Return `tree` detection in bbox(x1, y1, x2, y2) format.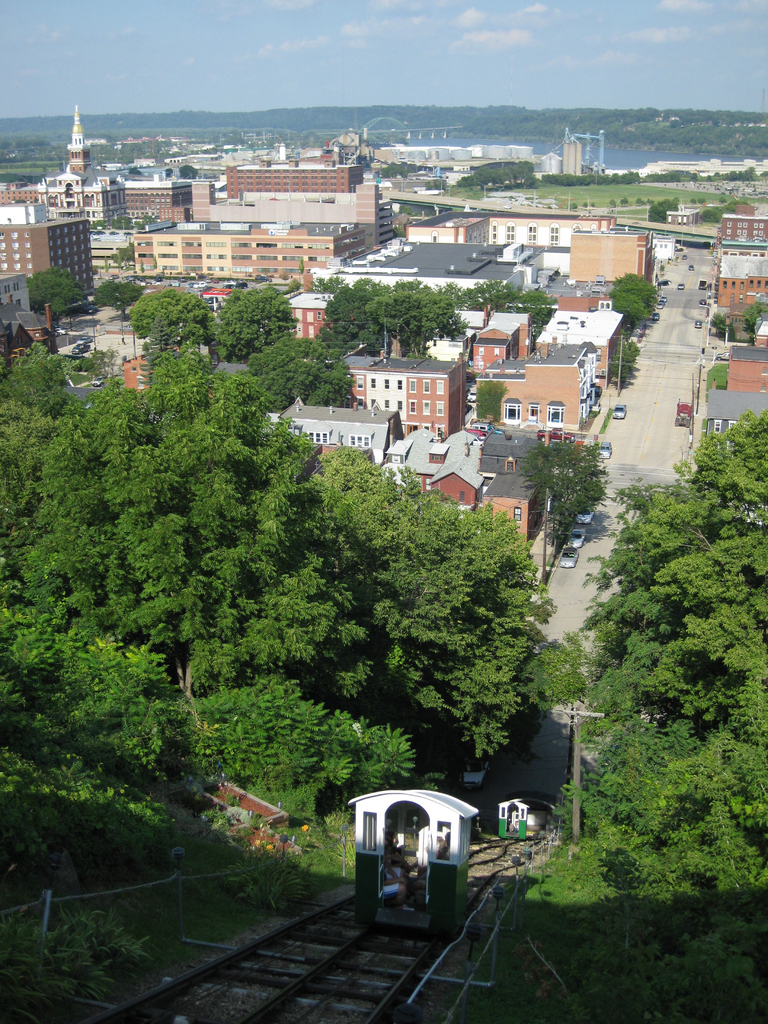
bbox(620, 199, 625, 204).
